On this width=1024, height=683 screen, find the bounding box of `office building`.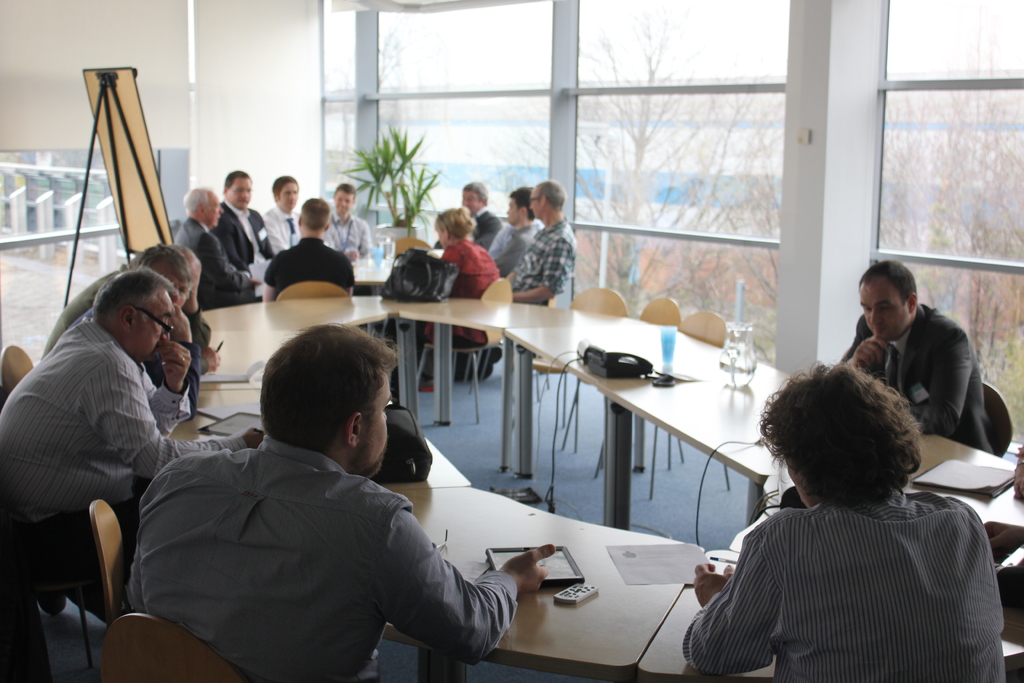
Bounding box: 0:0:1023:682.
